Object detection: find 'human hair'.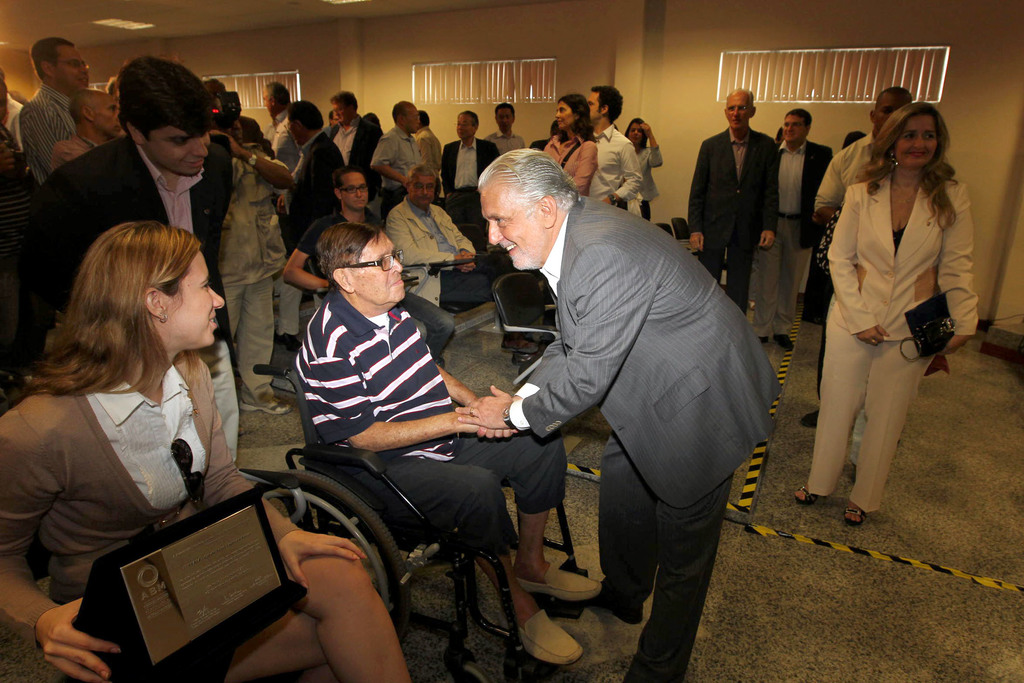
(x1=475, y1=147, x2=582, y2=215).
